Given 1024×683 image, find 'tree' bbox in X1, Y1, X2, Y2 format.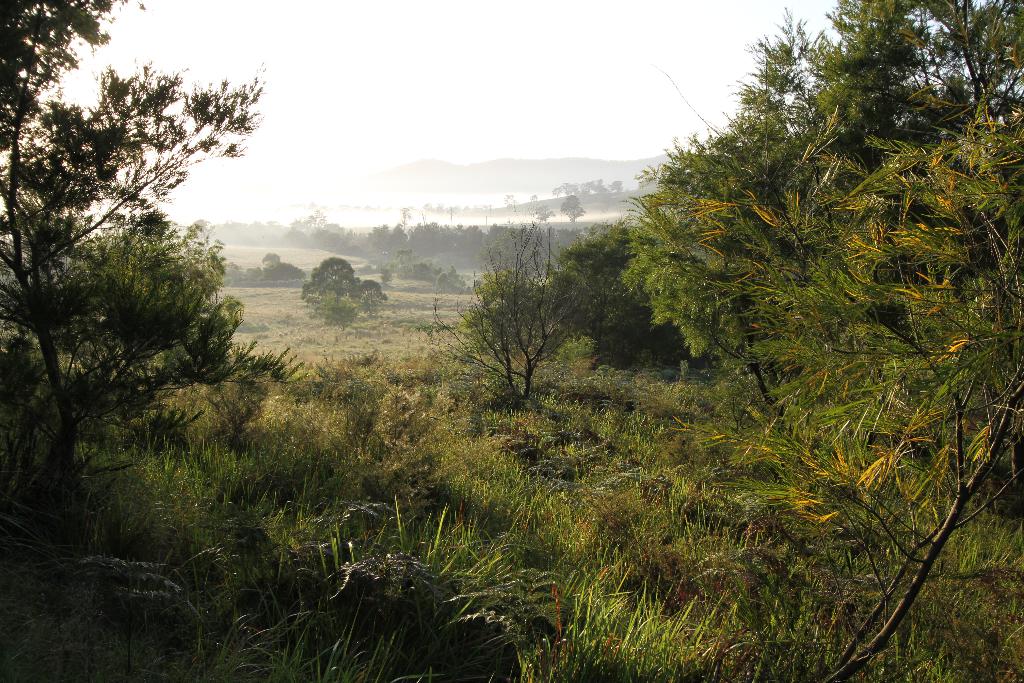
0, 0, 273, 458.
